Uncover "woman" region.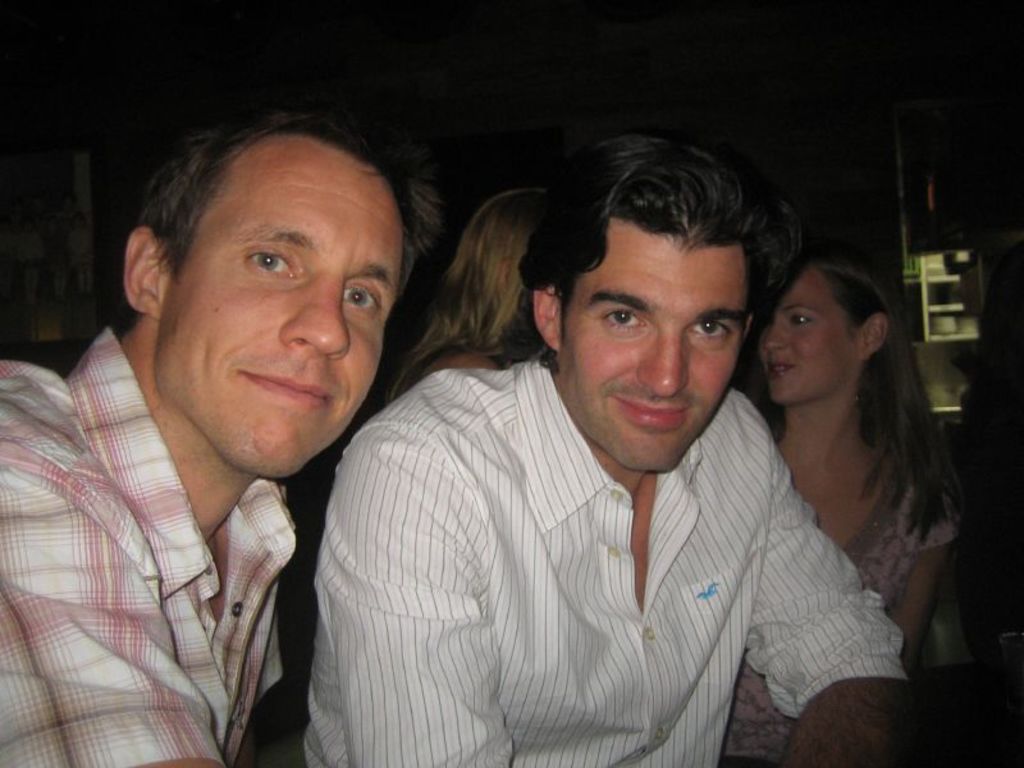
Uncovered: 385 192 568 408.
